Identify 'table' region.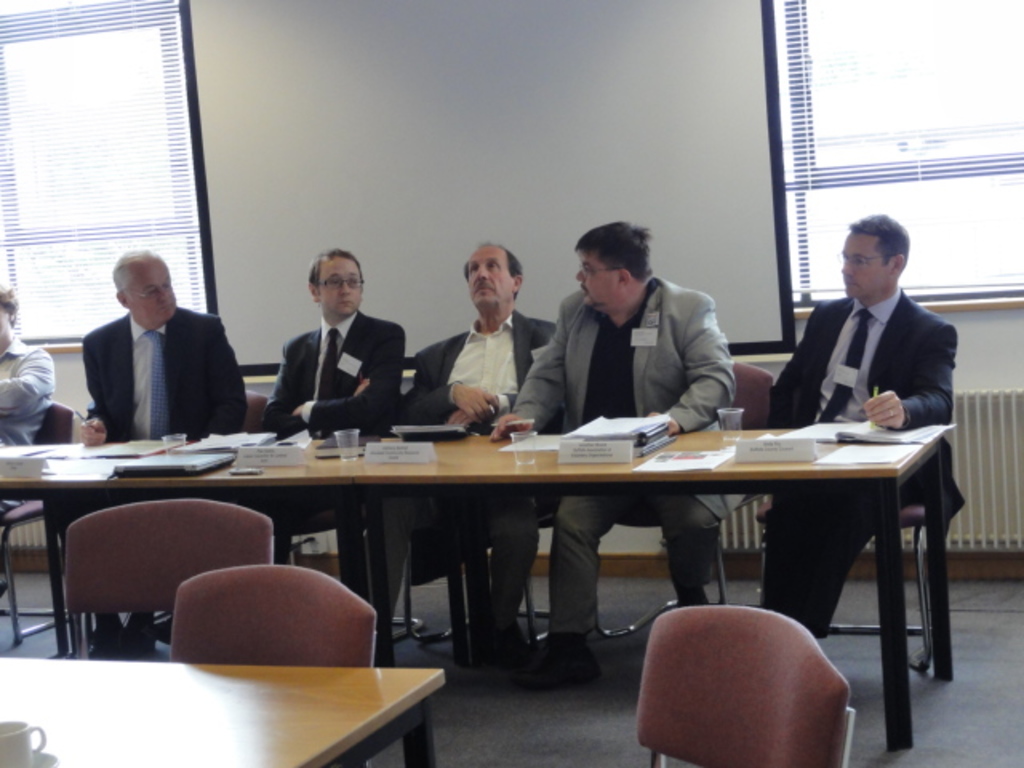
Region: x1=0 y1=416 x2=970 y2=750.
